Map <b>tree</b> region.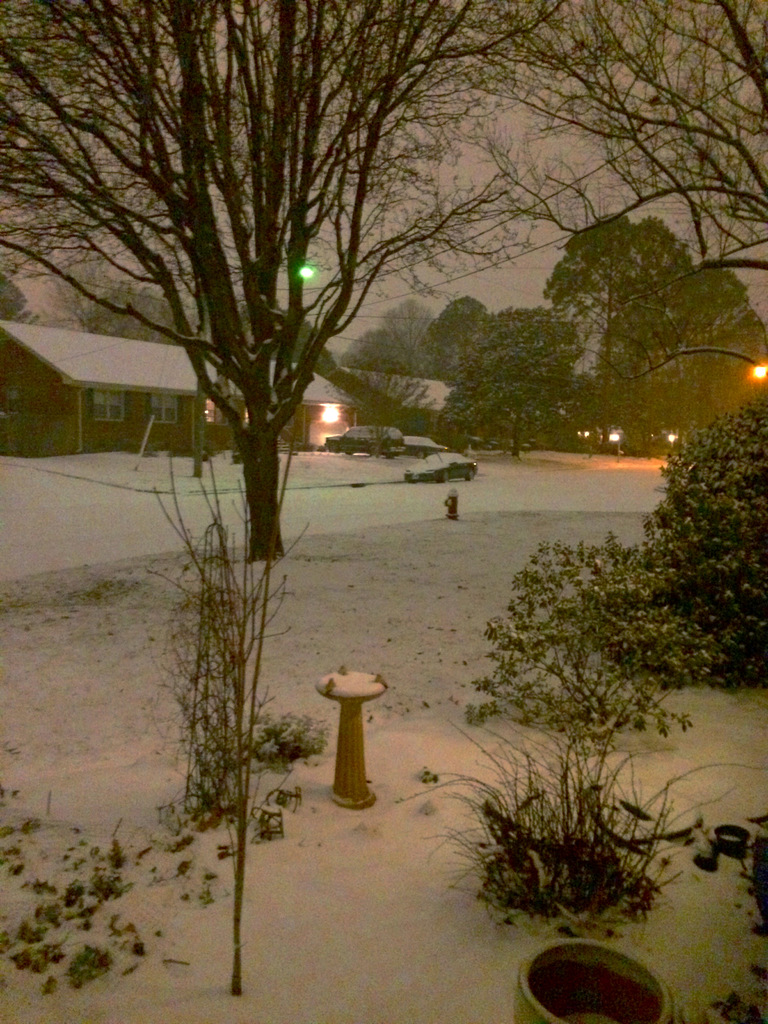
Mapped to (x1=0, y1=0, x2=575, y2=554).
